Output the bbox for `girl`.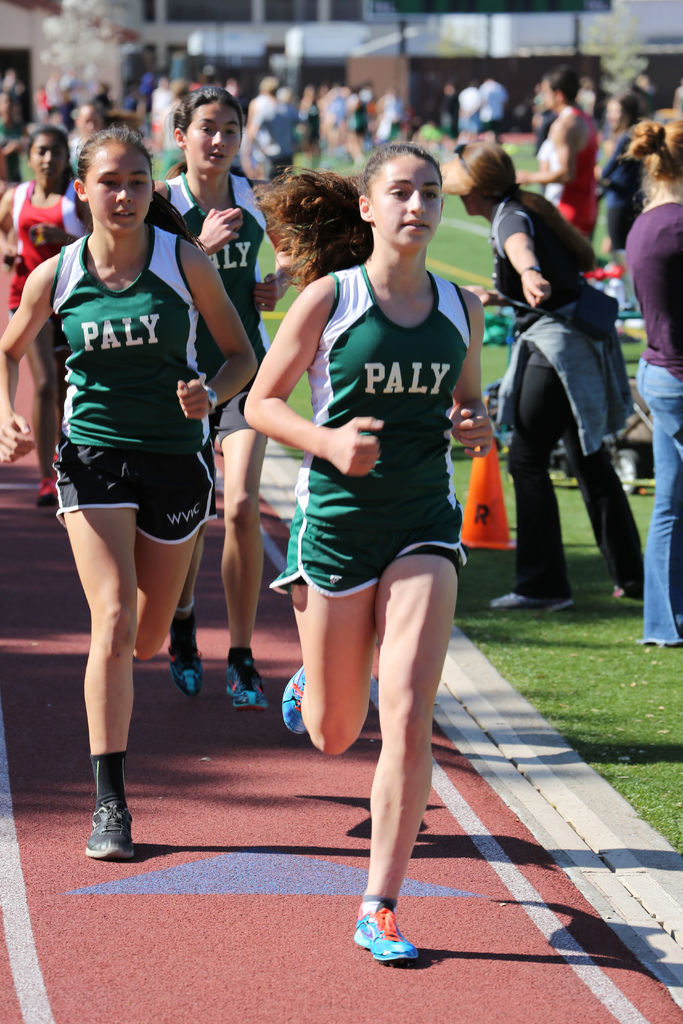
(left=245, top=140, right=498, bottom=966).
